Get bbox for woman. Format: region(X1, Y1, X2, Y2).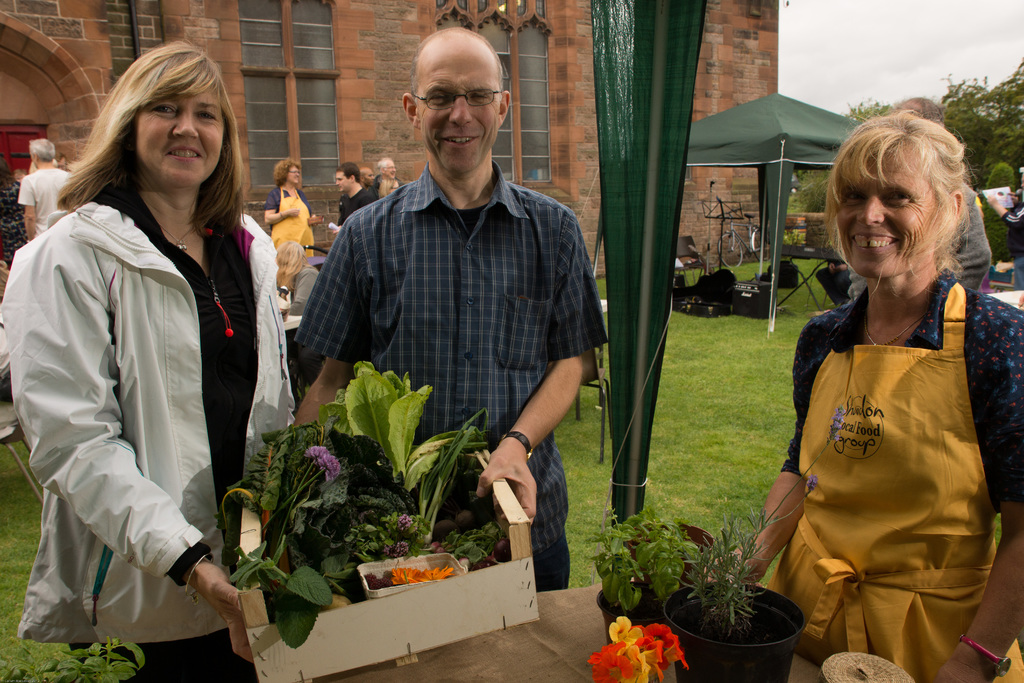
region(701, 105, 1023, 682).
